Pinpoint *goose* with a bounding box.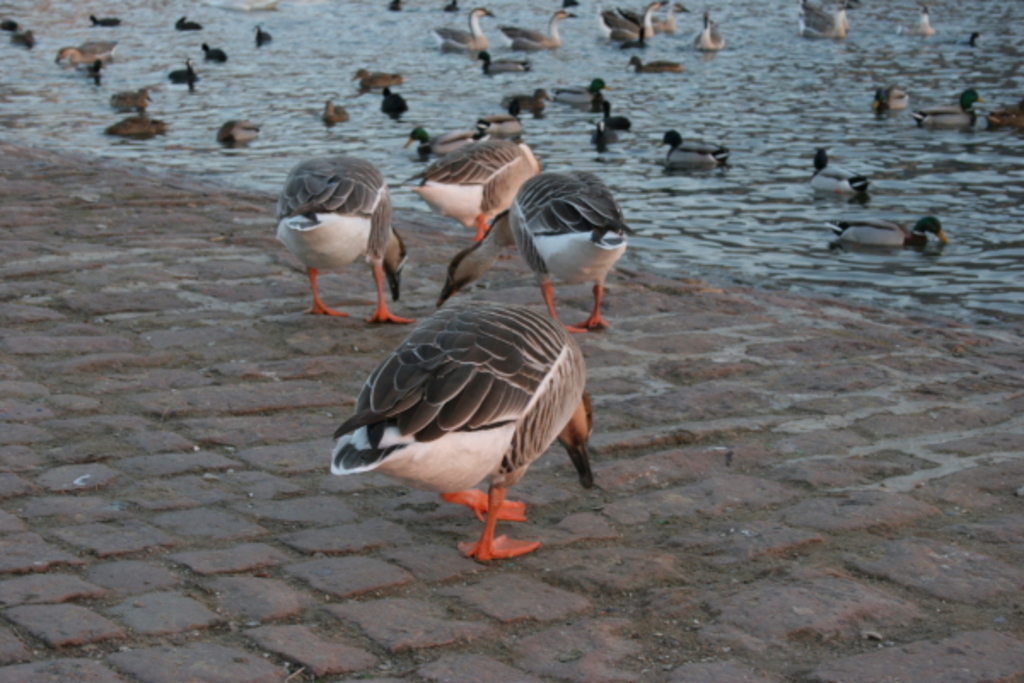
detection(423, 111, 539, 258).
